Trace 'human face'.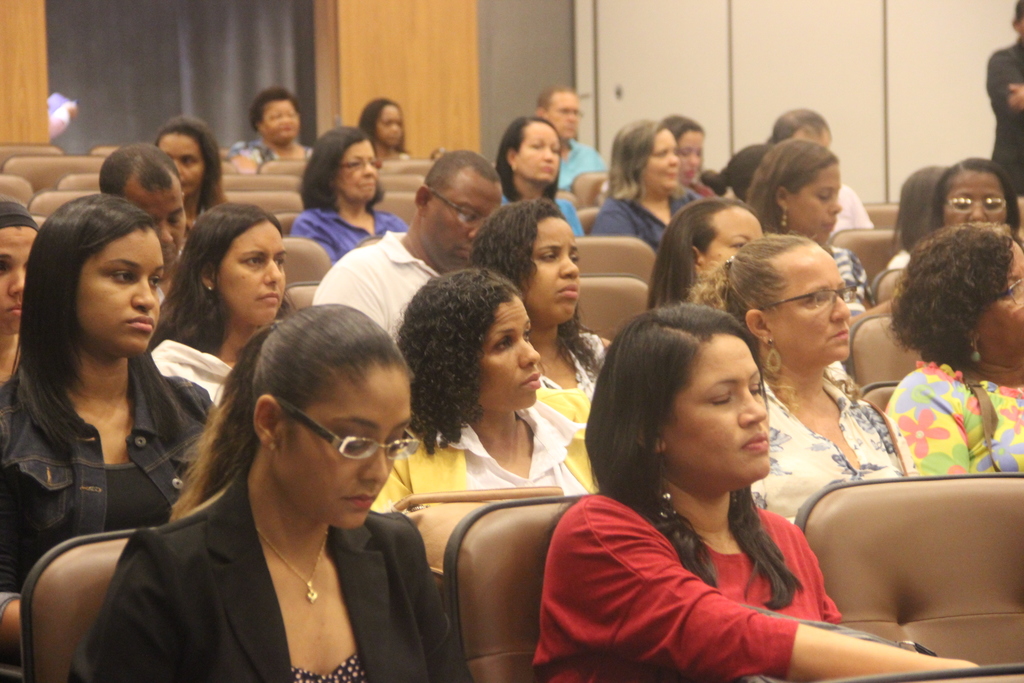
Traced to 666 333 763 484.
